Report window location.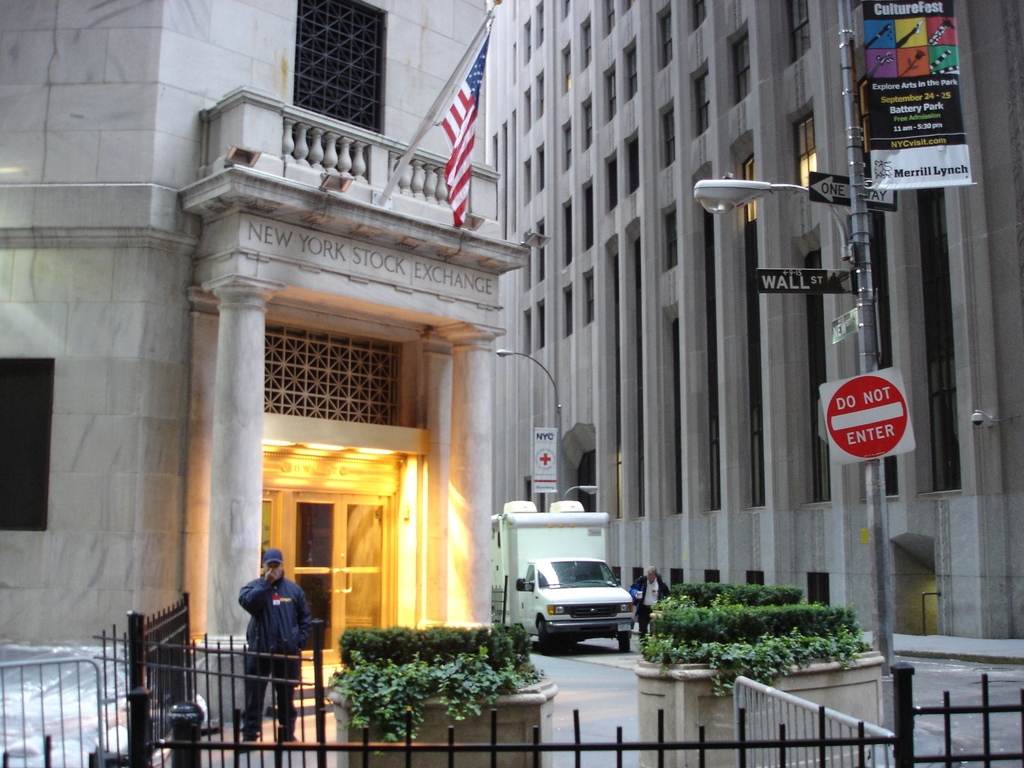
Report: {"left": 685, "top": 59, "right": 712, "bottom": 138}.
